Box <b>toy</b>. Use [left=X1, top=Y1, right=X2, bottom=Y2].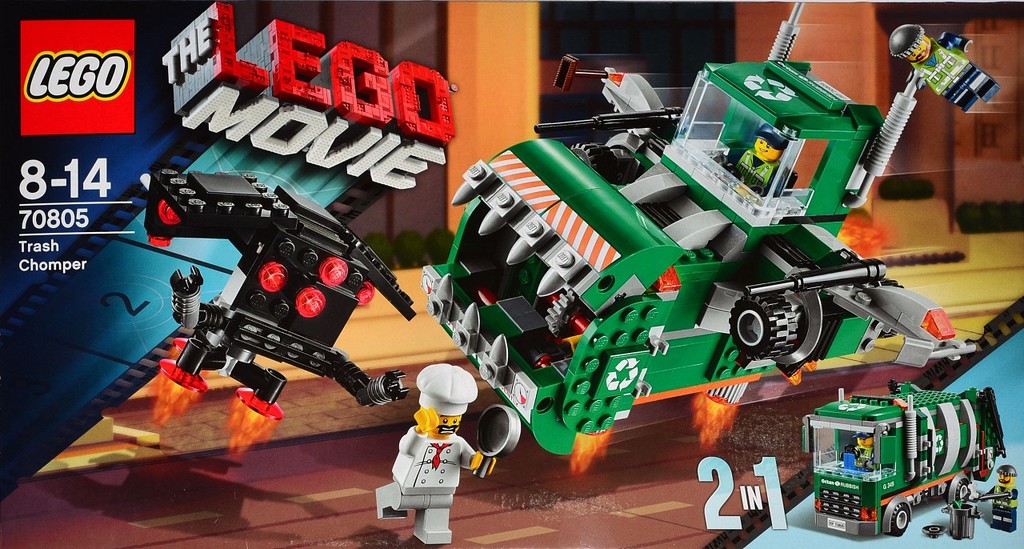
[left=799, top=379, right=1009, bottom=537].
